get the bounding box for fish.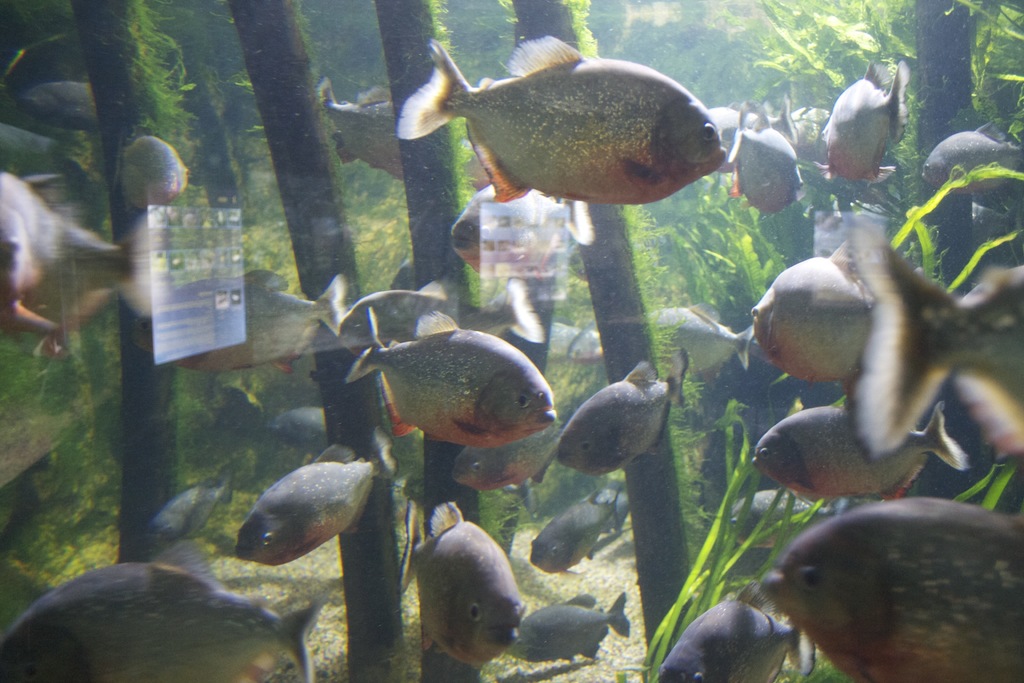
x1=25 y1=81 x2=105 y2=136.
